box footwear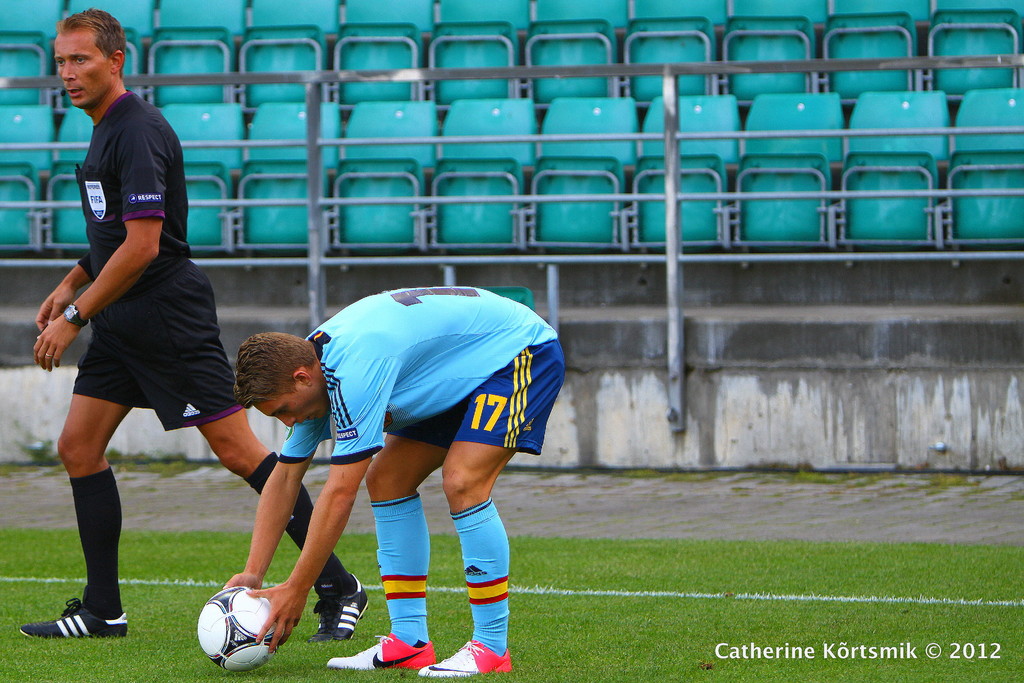
413:638:509:674
